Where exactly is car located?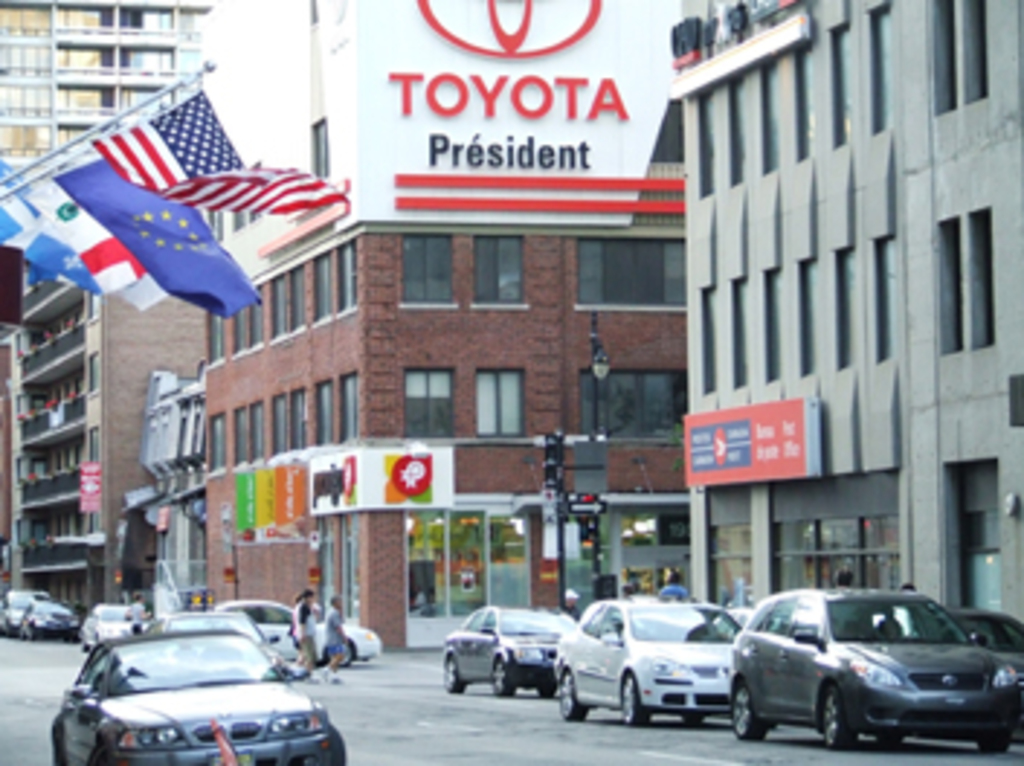
Its bounding box is select_region(84, 601, 160, 653).
